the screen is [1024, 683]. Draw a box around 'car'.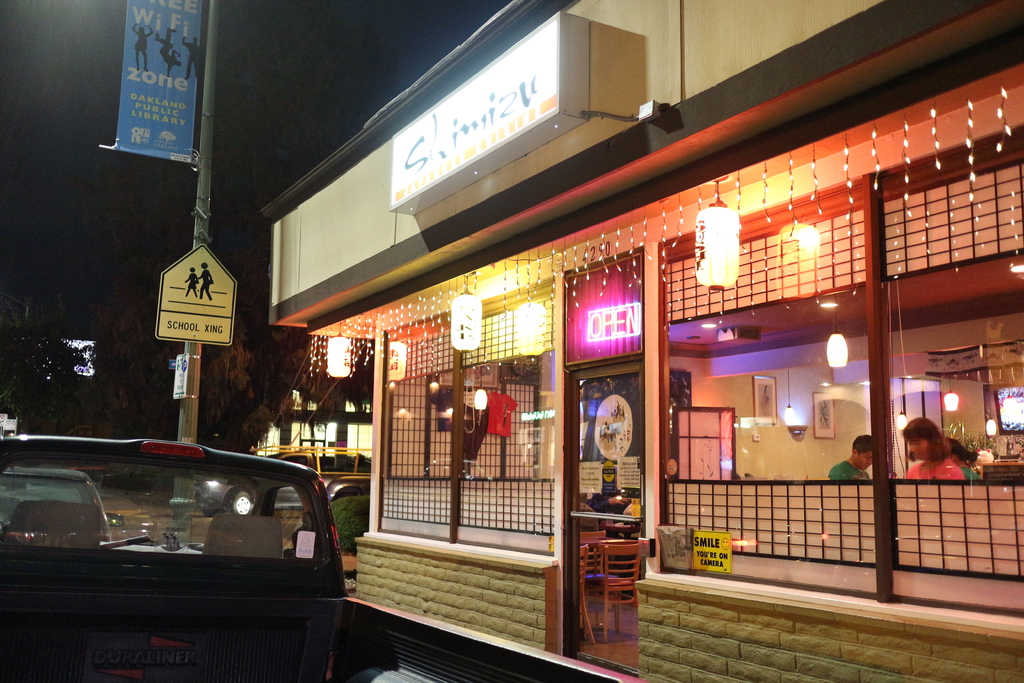
select_region(9, 442, 342, 639).
